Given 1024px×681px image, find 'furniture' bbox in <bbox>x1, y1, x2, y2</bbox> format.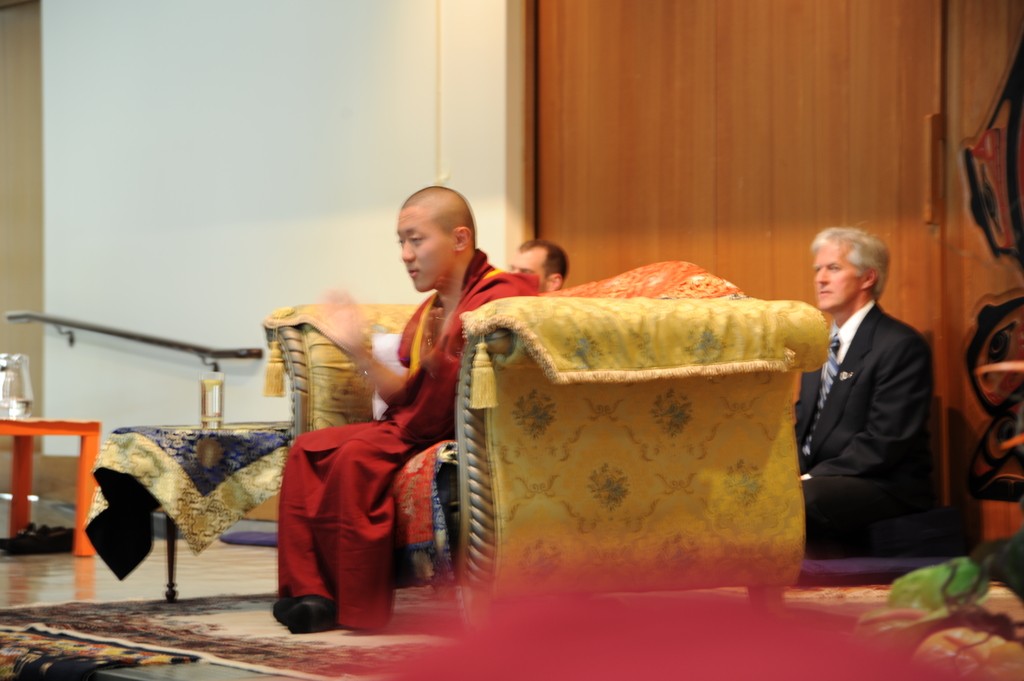
<bbox>1, 417, 102, 557</bbox>.
